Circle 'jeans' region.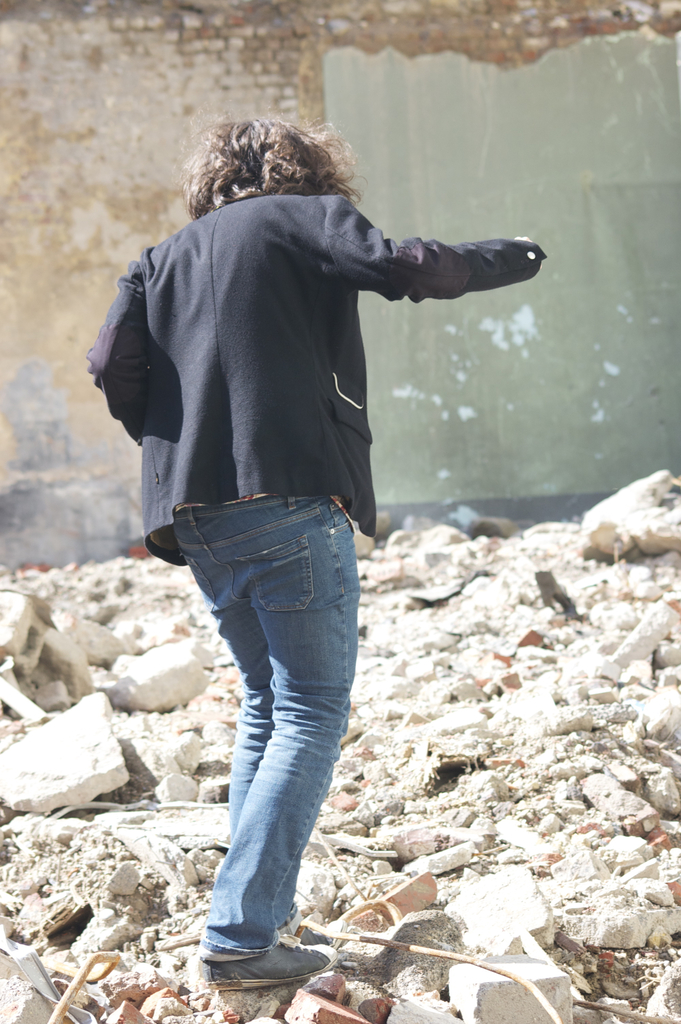
Region: pyautogui.locateOnScreen(188, 564, 359, 981).
